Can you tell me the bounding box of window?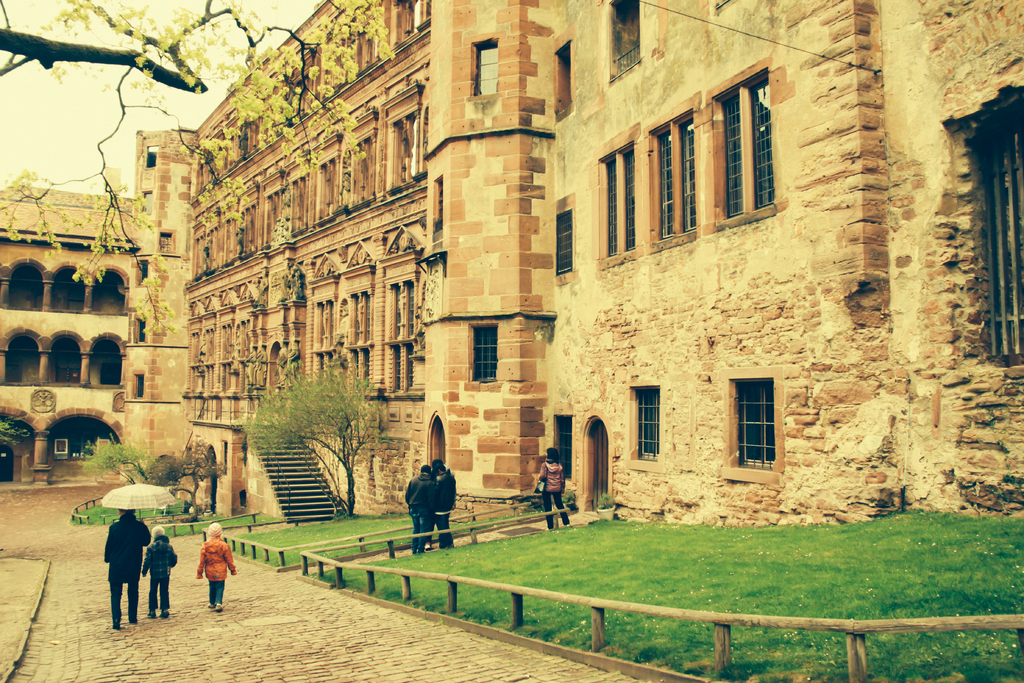
<bbox>399, 2, 429, 42</bbox>.
